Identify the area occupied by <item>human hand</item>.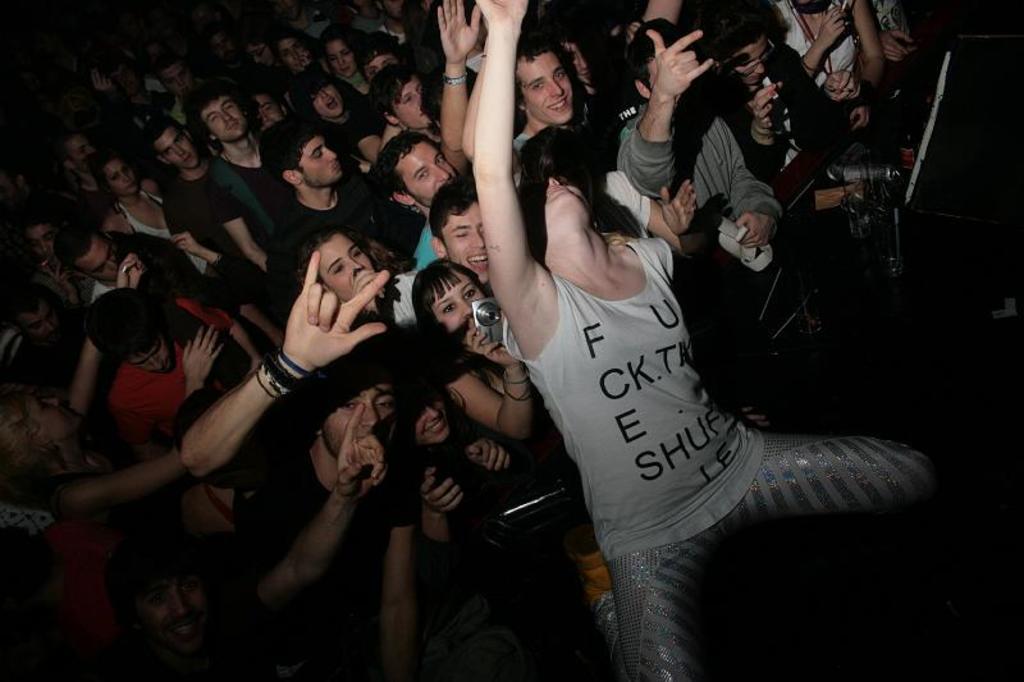
Area: x1=424, y1=470, x2=467, y2=516.
